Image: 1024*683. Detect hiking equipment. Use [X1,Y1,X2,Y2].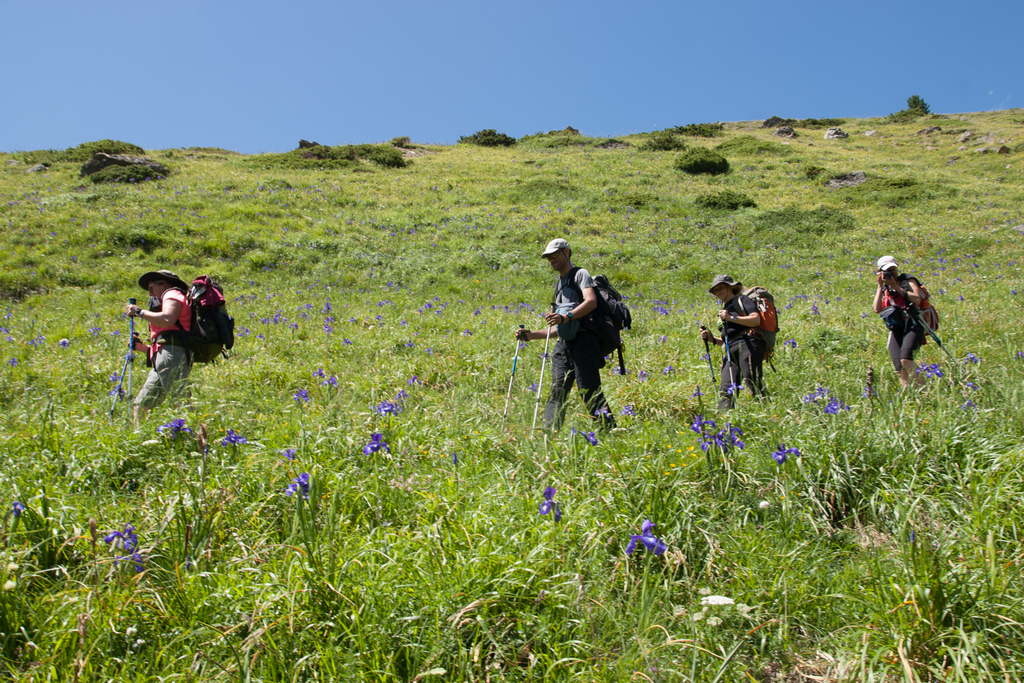
[899,269,940,347].
